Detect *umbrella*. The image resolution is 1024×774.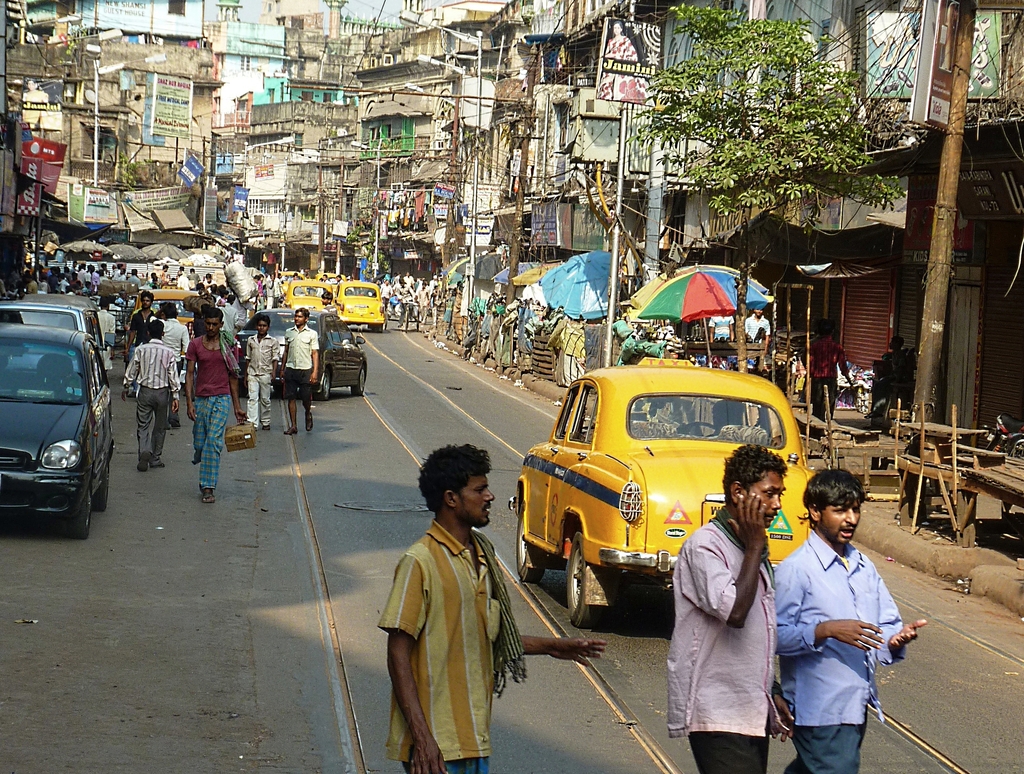
Rect(510, 263, 570, 286).
